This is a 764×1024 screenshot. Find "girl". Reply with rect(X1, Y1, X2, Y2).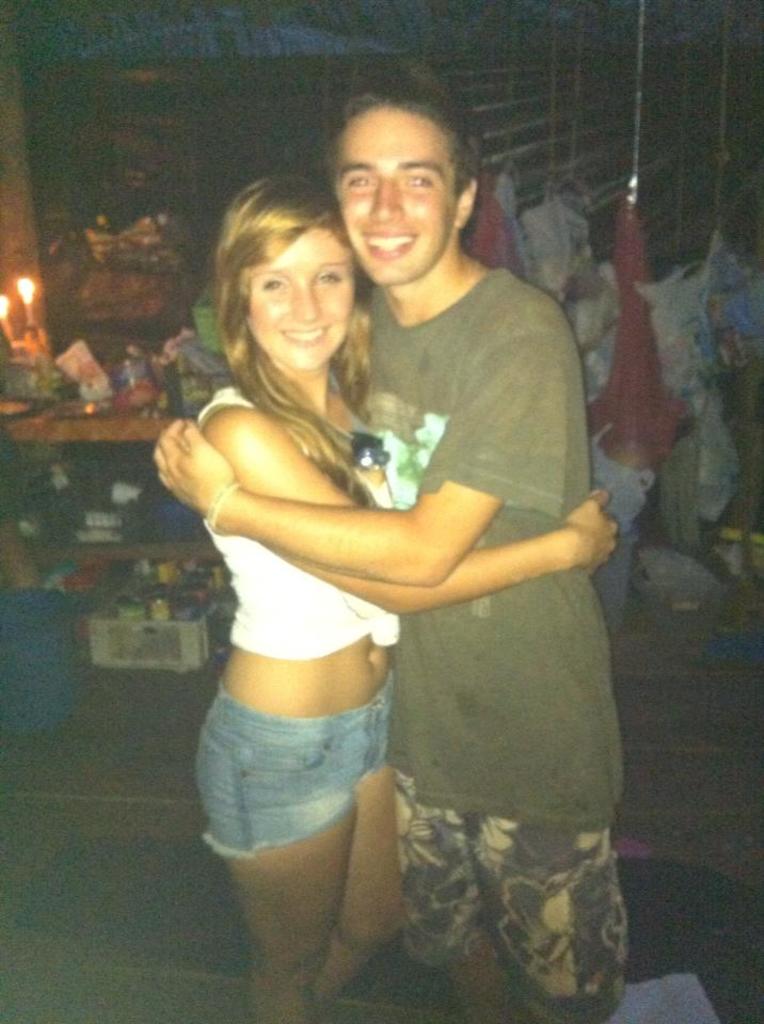
rect(193, 176, 618, 1013).
